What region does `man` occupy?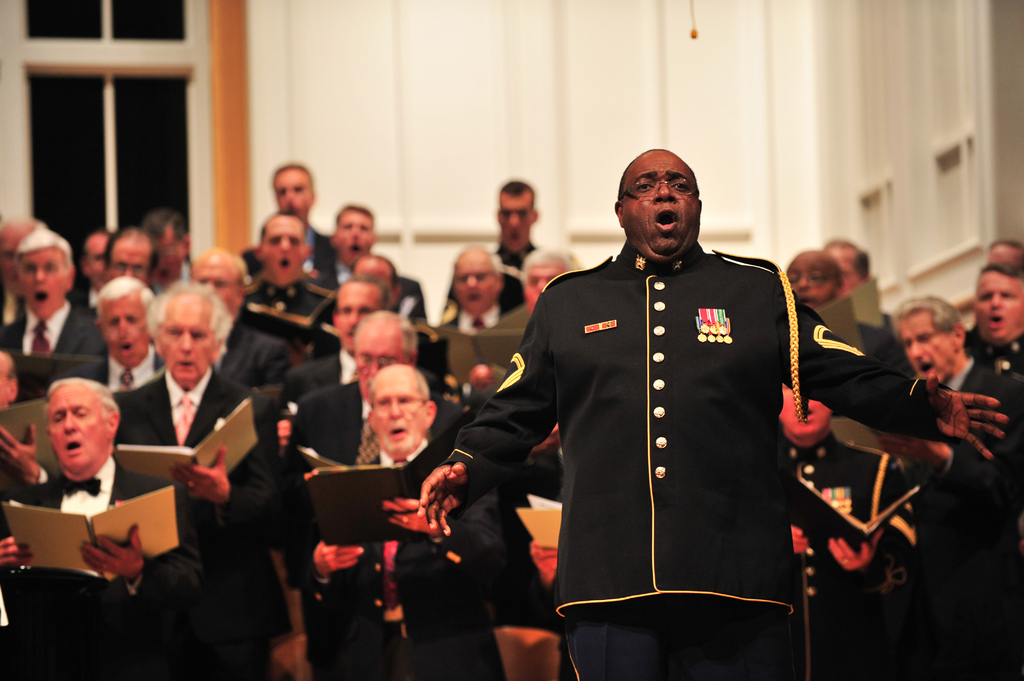
select_region(353, 249, 407, 314).
